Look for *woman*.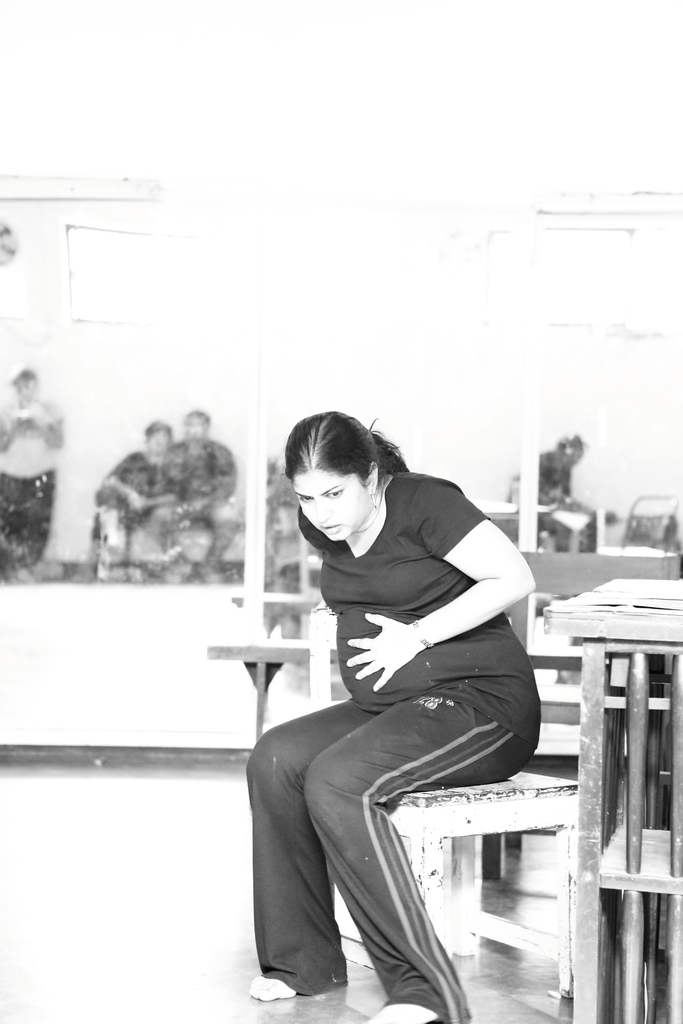
Found: Rect(228, 398, 548, 1021).
